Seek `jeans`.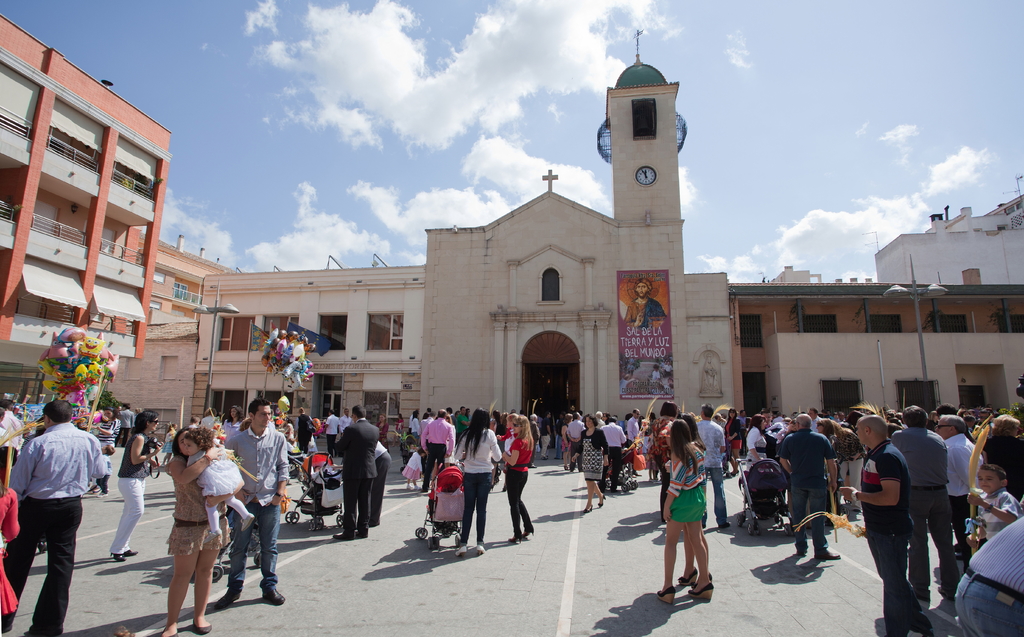
x1=703 y1=467 x2=729 y2=523.
